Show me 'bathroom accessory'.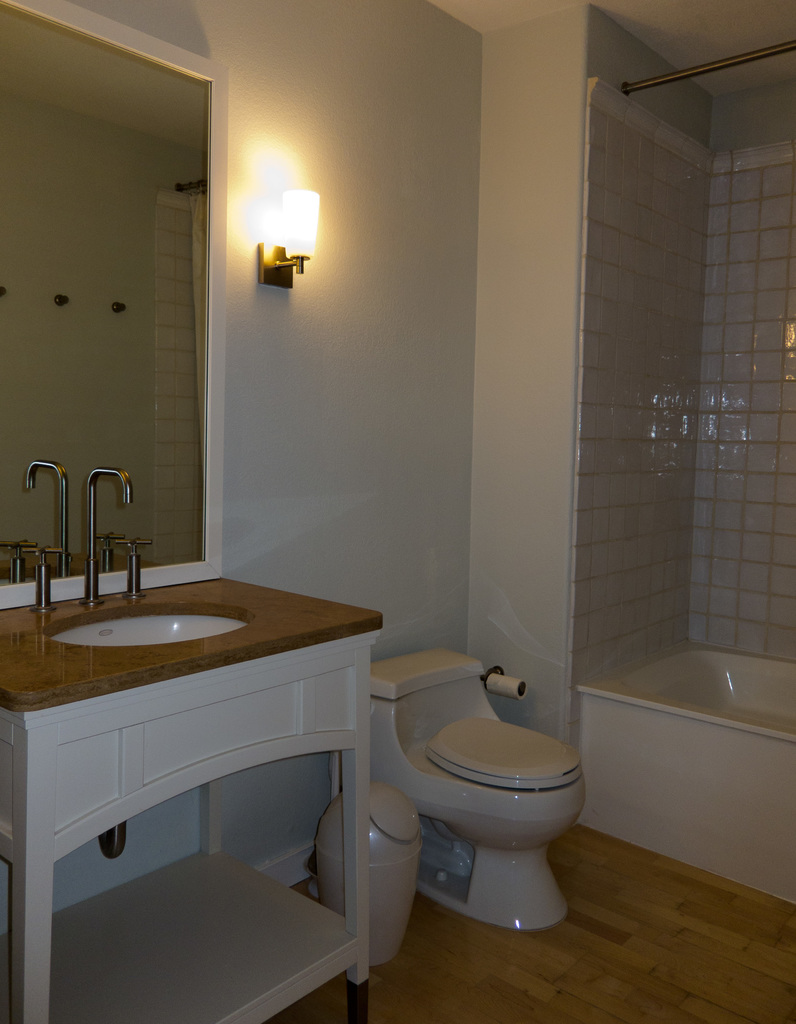
'bathroom accessory' is here: (x1=307, y1=767, x2=418, y2=968).
